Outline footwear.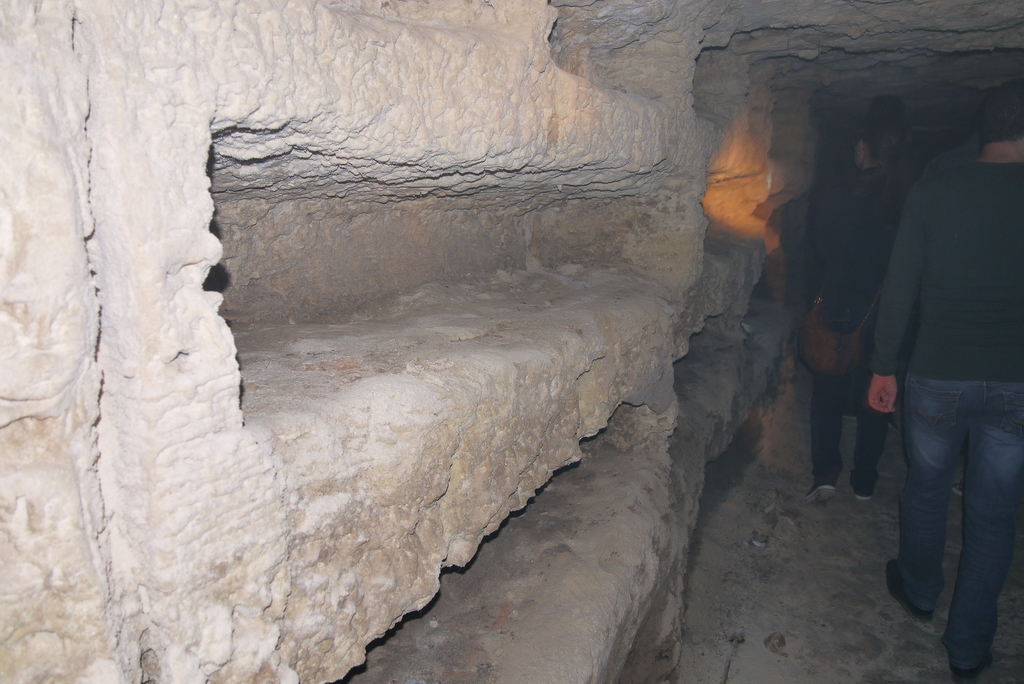
Outline: 849:476:877:502.
